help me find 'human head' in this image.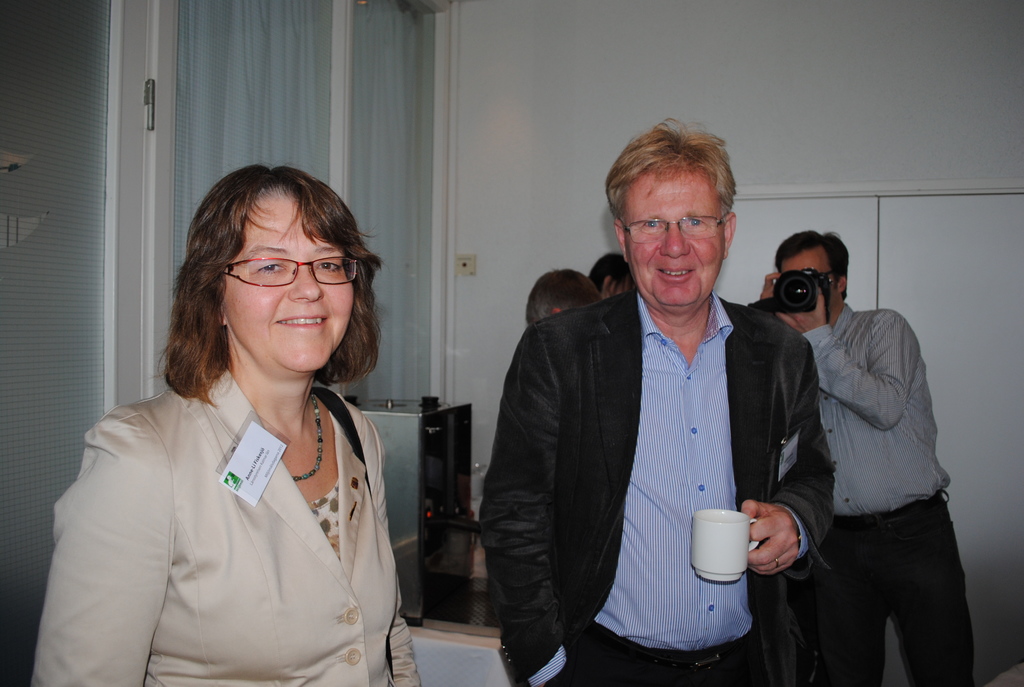
Found it: <bbox>604, 123, 735, 313</bbox>.
